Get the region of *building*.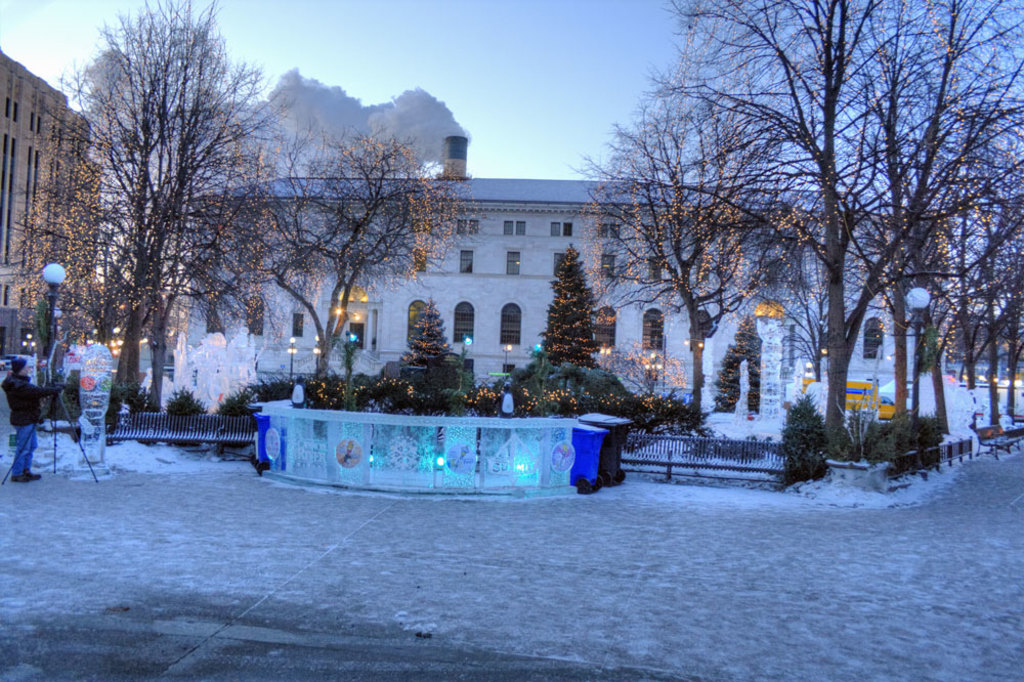
<box>185,137,946,422</box>.
